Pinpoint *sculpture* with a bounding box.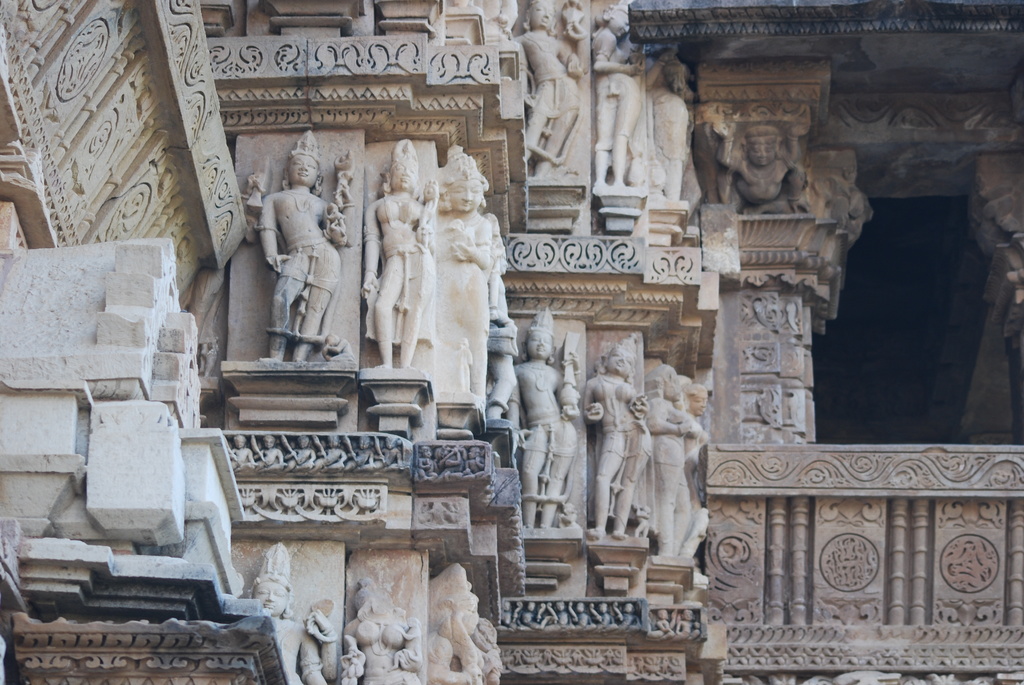
(572,339,642,553).
